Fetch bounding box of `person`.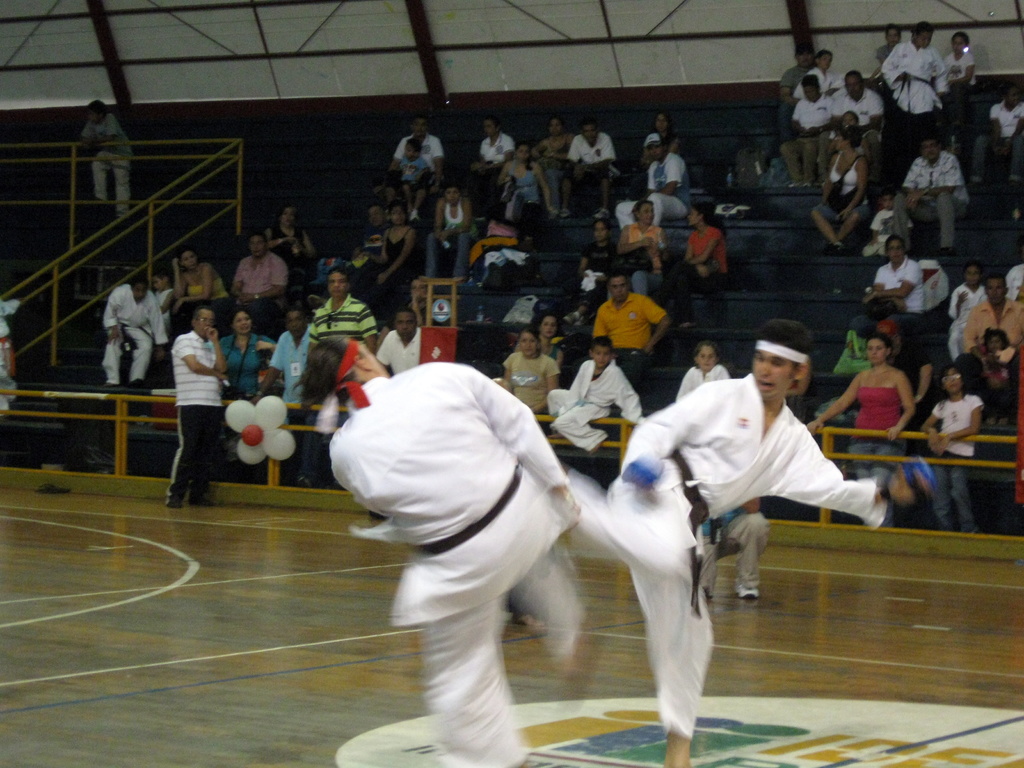
Bbox: bbox=(146, 268, 179, 347).
